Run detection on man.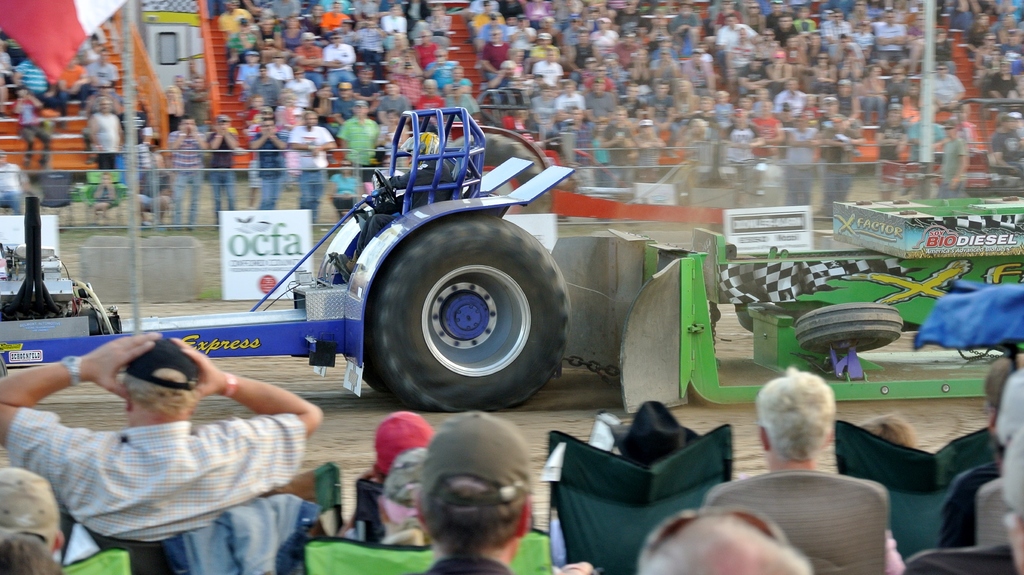
Result: 205 108 249 223.
